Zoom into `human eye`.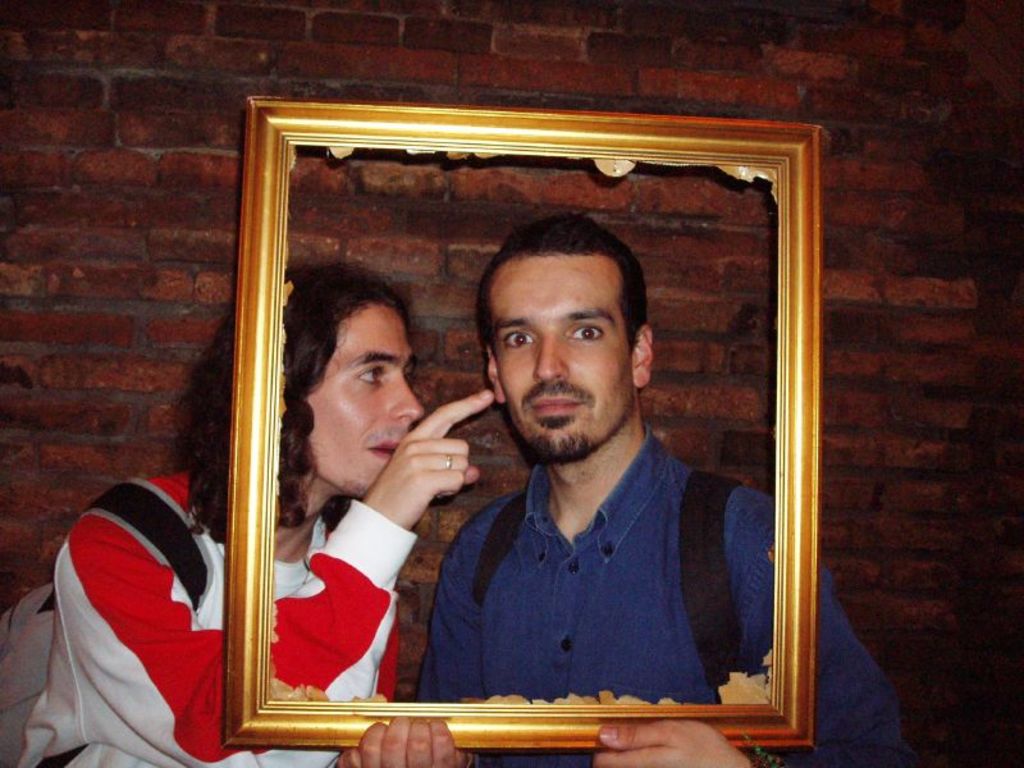
Zoom target: bbox(351, 367, 383, 389).
